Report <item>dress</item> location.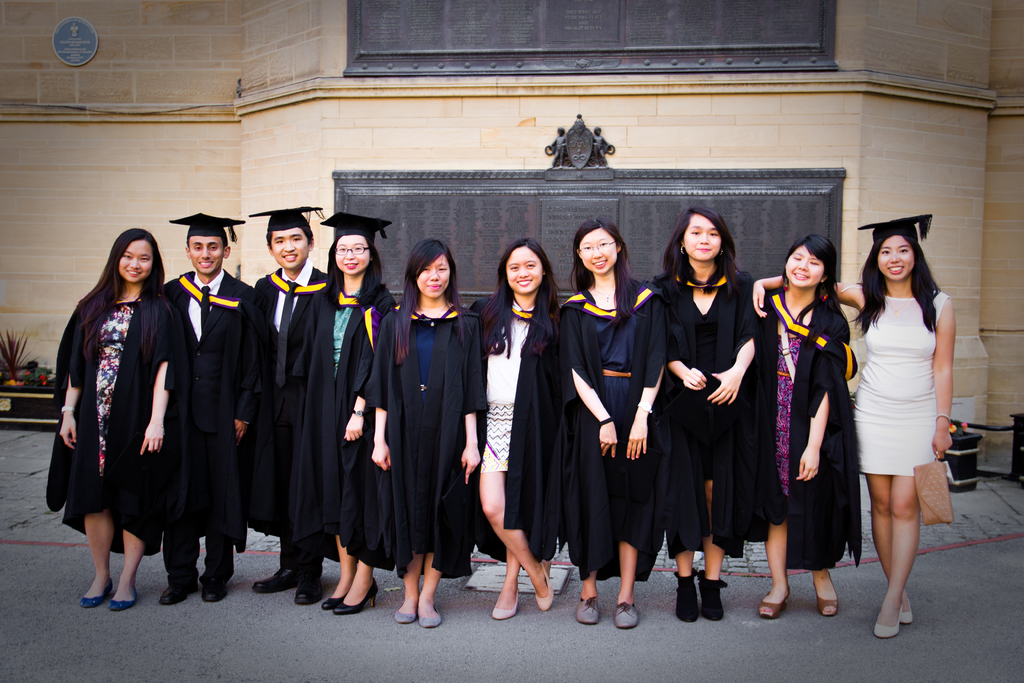
Report: bbox=[554, 276, 667, 582].
